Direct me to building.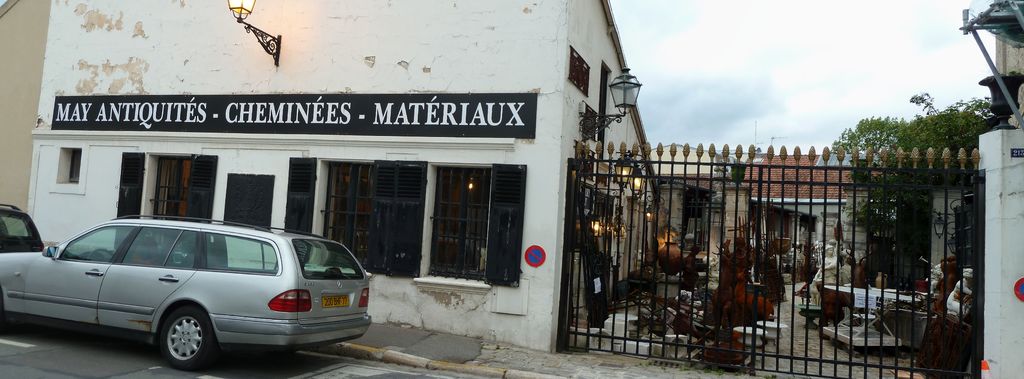
Direction: [0,0,664,350].
